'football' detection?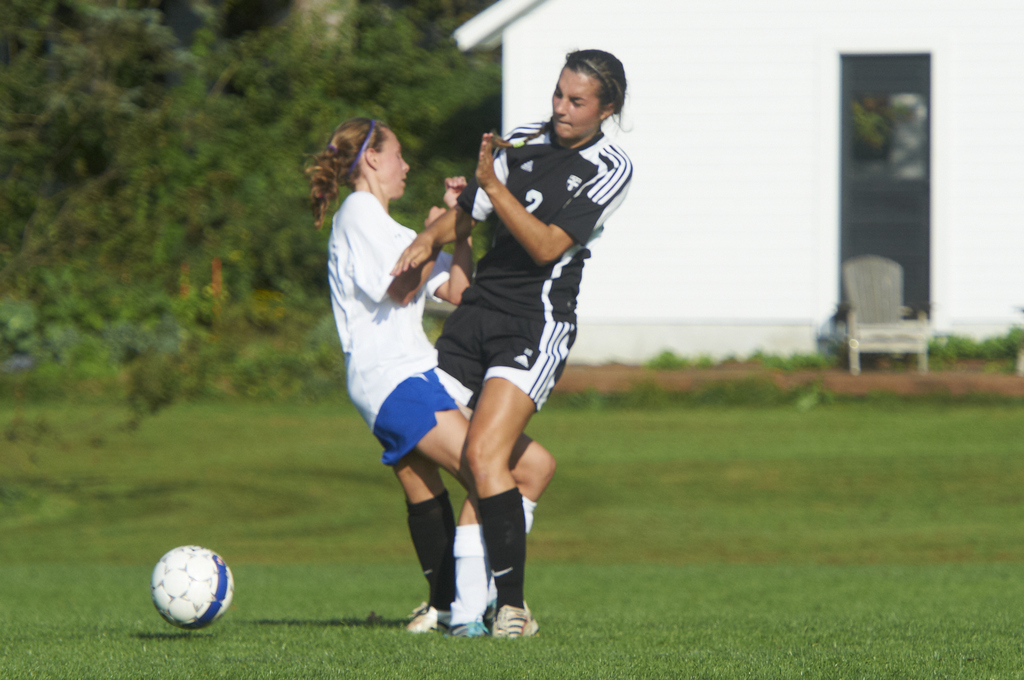
box=[150, 539, 235, 630]
